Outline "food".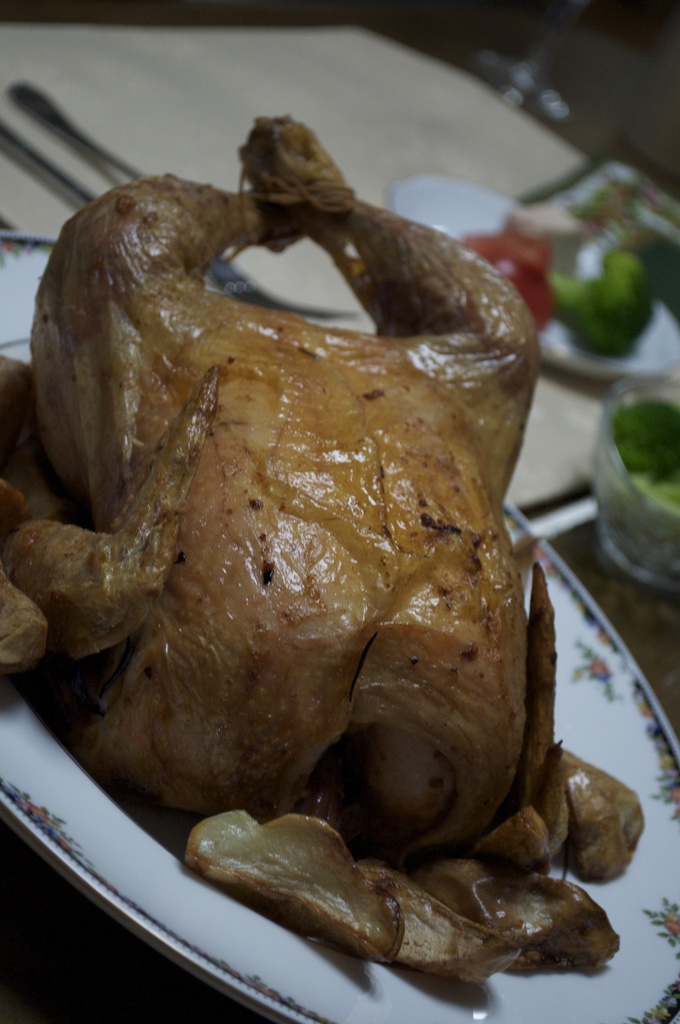
Outline: 0 118 649 1000.
